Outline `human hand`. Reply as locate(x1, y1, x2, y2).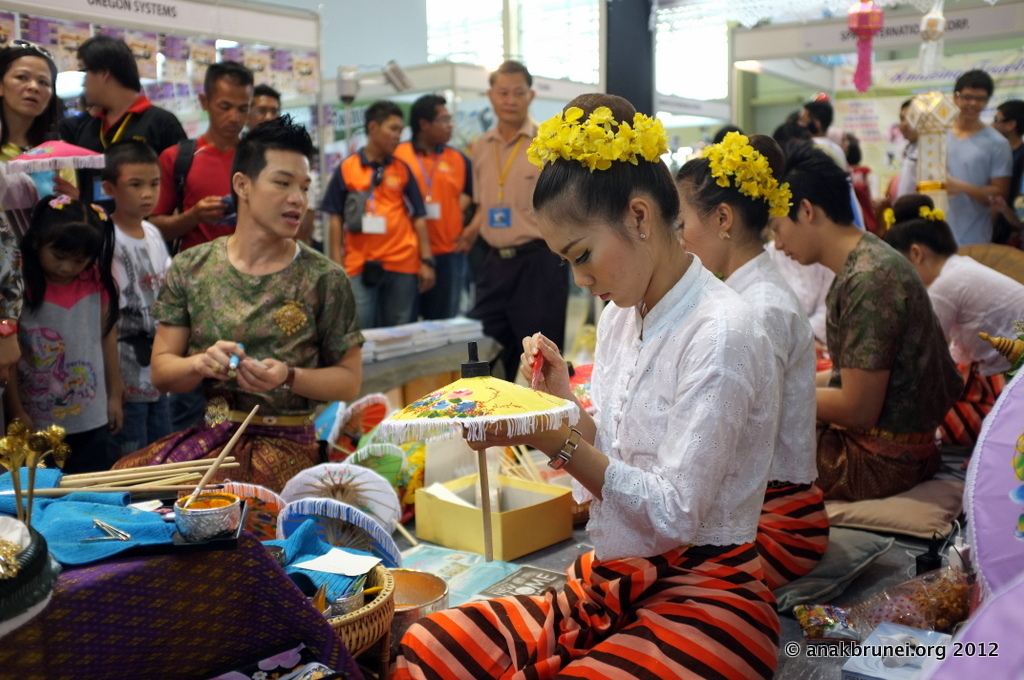
locate(520, 329, 568, 393).
